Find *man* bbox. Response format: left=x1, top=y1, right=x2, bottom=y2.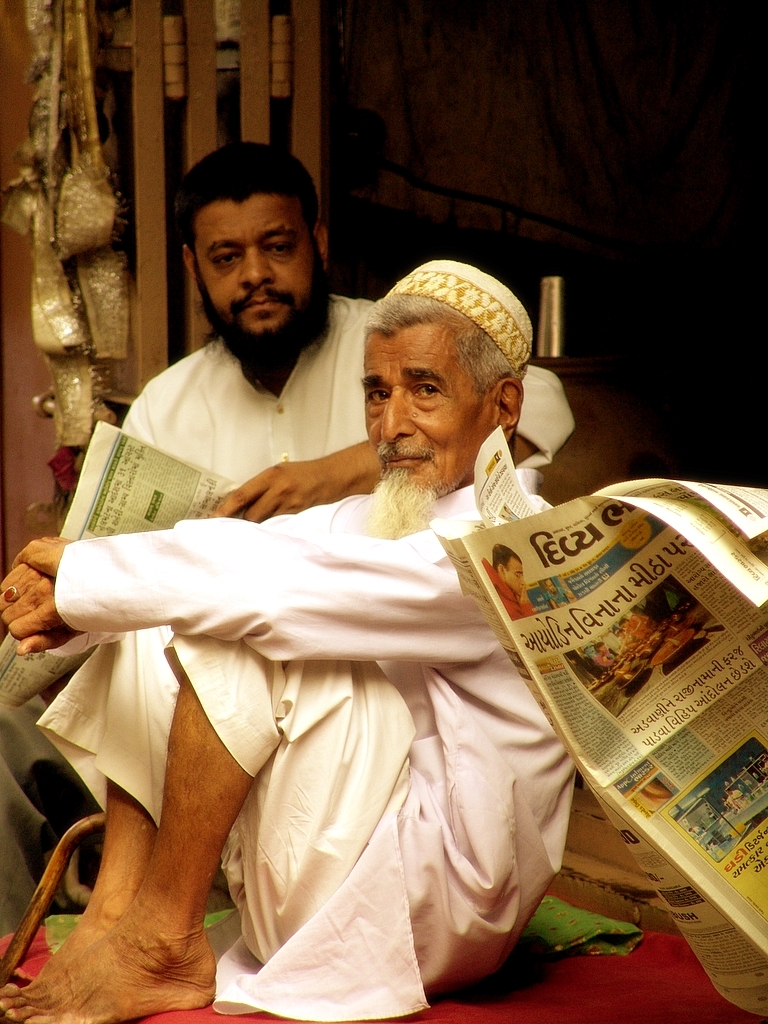
left=50, top=246, right=673, bottom=982.
